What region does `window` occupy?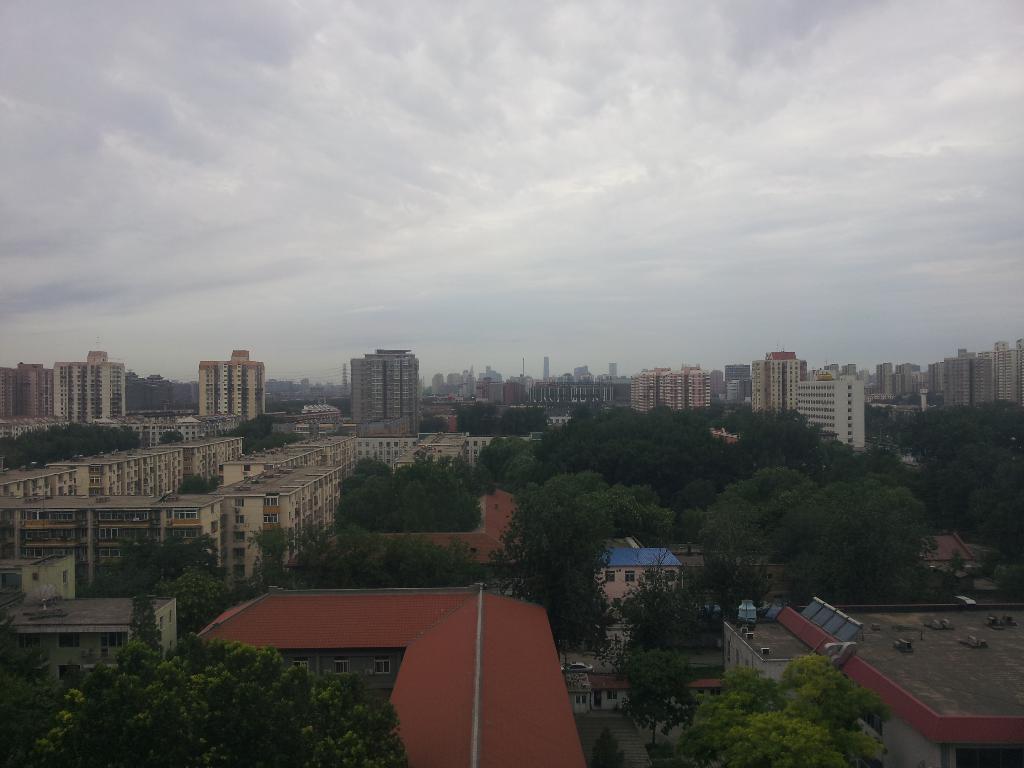
[left=332, top=659, right=346, bottom=680].
